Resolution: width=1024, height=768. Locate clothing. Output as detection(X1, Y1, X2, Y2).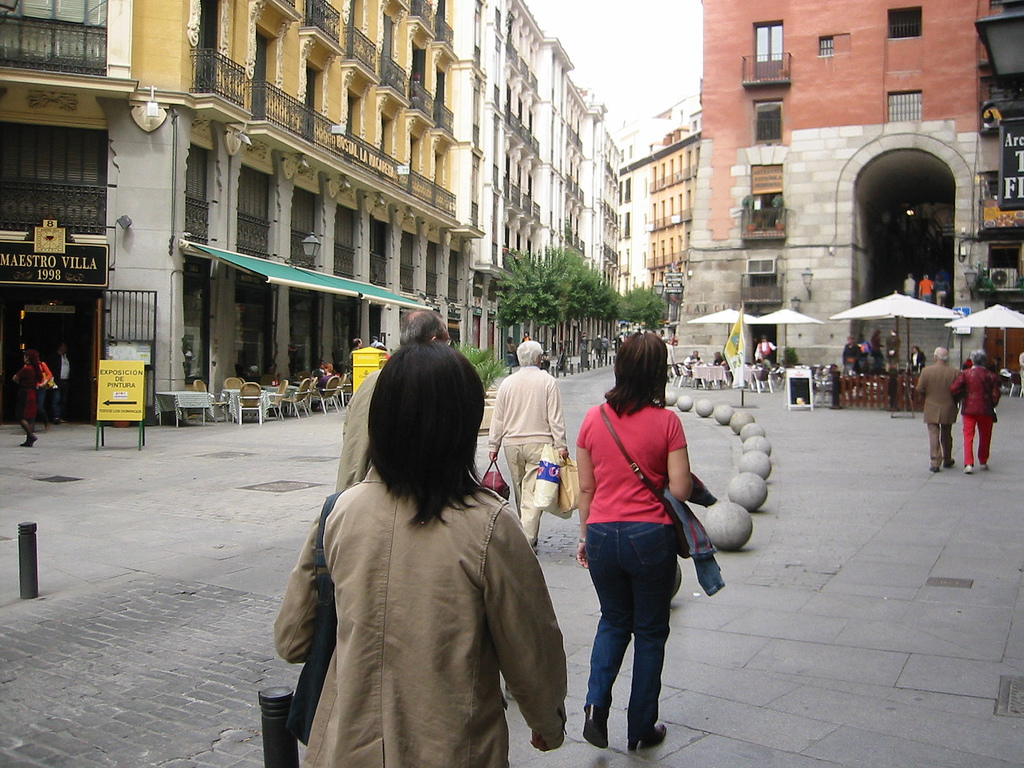
detection(15, 363, 35, 421).
